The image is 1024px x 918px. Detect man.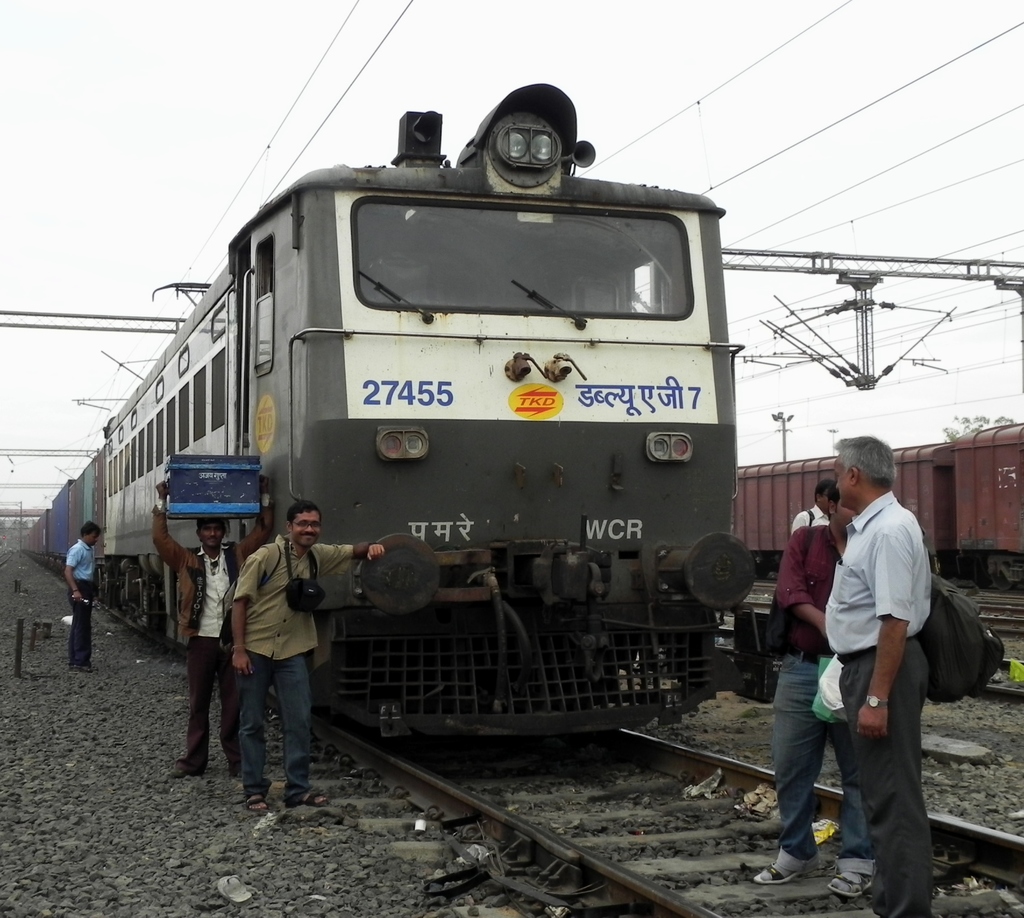
Detection: <bbox>148, 477, 282, 787</bbox>.
